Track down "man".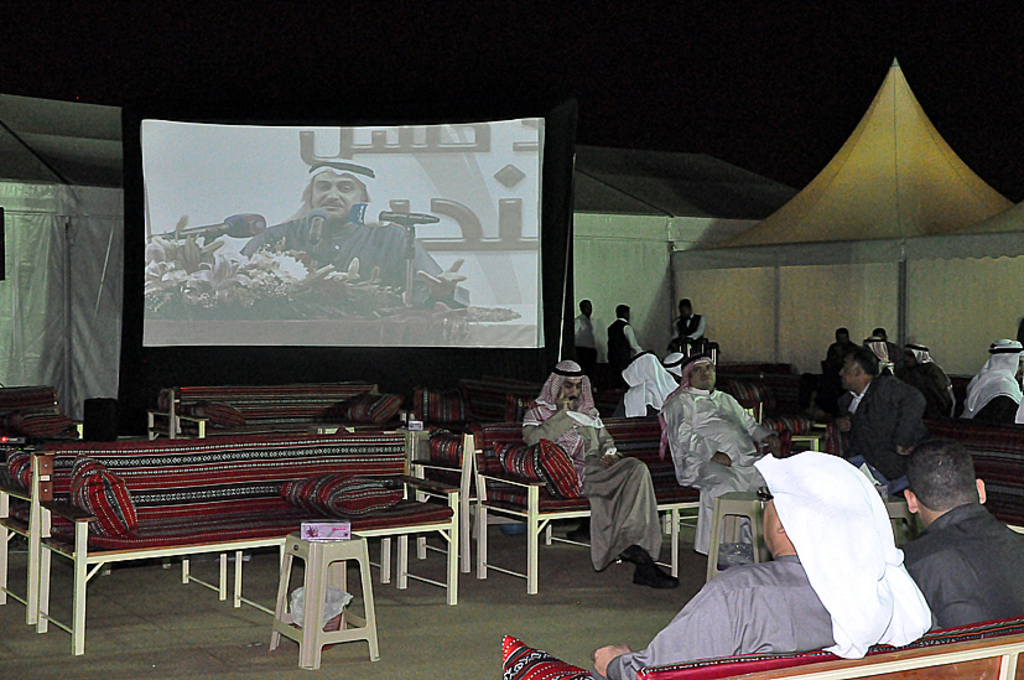
Tracked to 868, 327, 890, 362.
